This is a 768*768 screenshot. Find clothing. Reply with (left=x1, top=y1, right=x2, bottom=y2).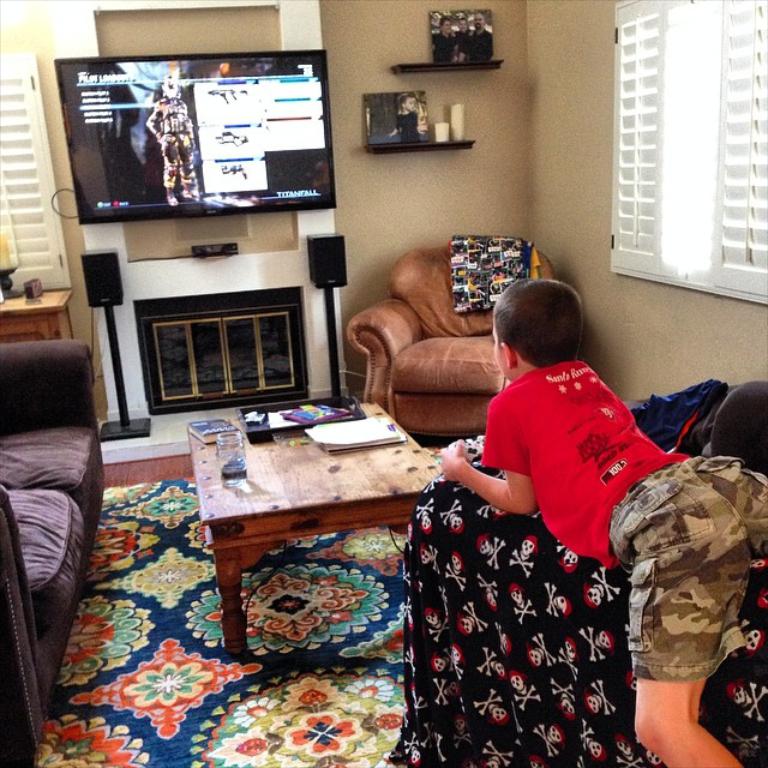
(left=481, top=356, right=767, bottom=686).
